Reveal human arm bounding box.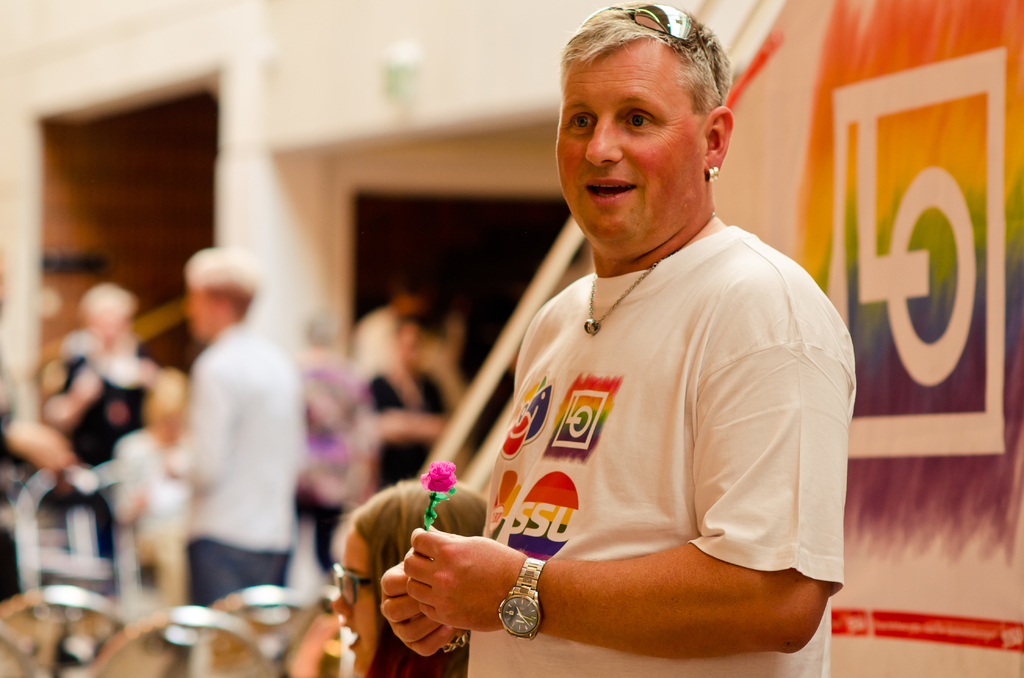
Revealed: (158,350,234,483).
